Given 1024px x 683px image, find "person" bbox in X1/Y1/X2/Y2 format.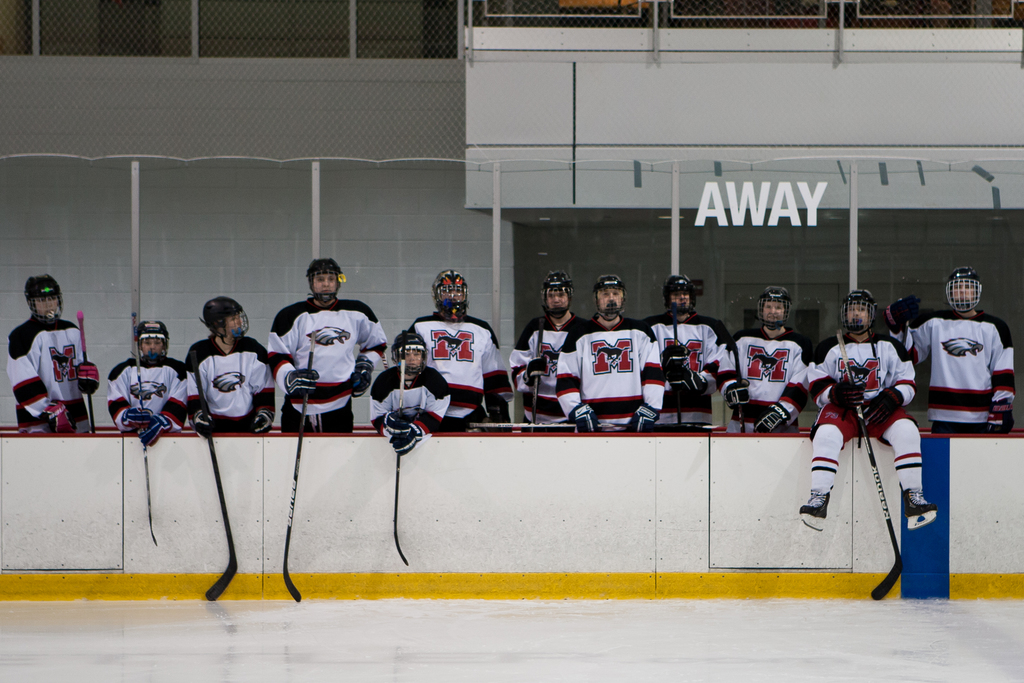
915/254/1021/432.
